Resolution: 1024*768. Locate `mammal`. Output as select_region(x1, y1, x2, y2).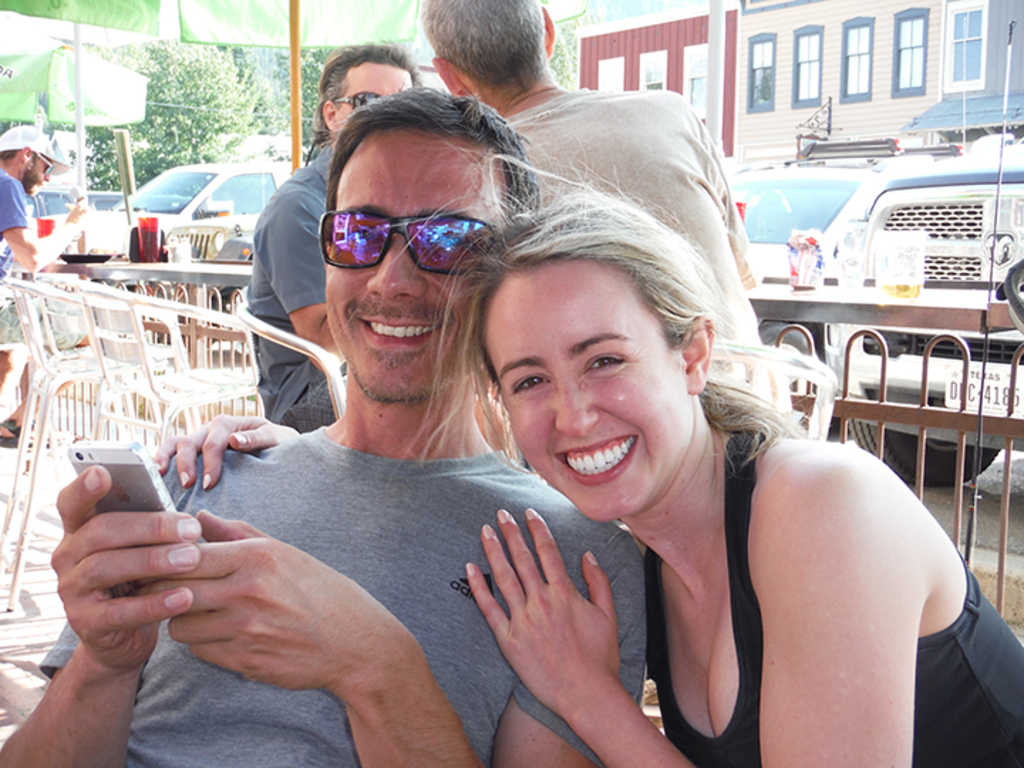
select_region(156, 141, 1023, 767).
